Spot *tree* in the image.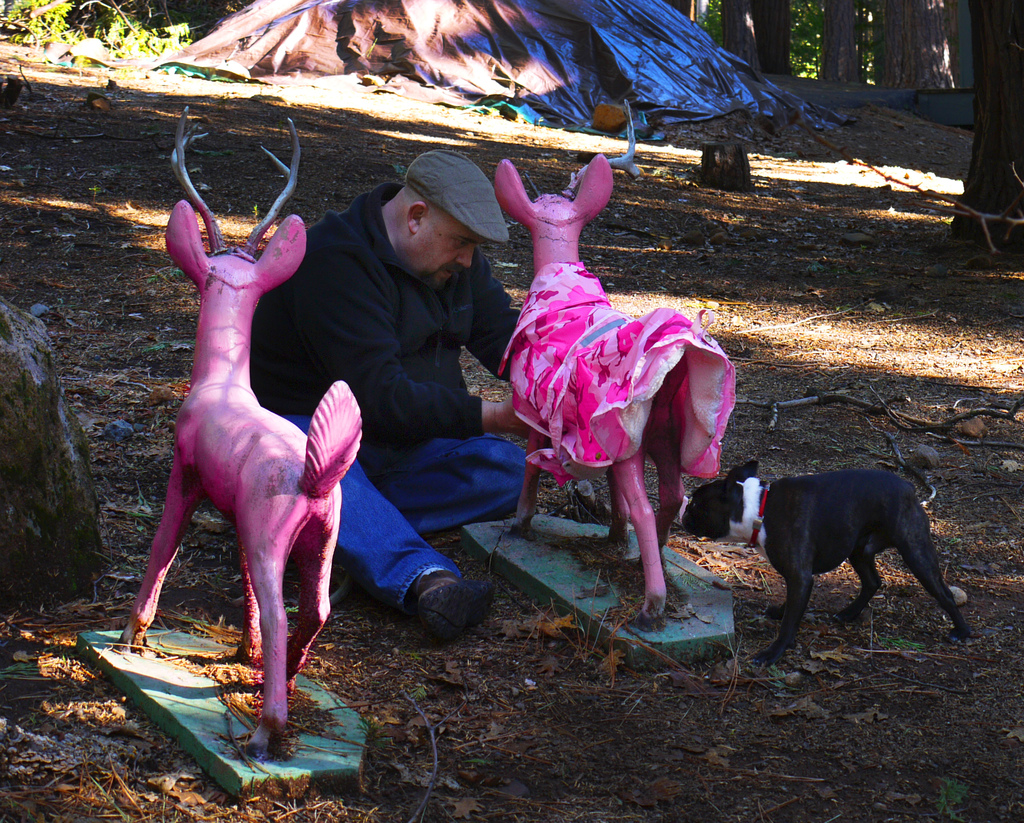
*tree* found at bbox=(812, 1, 862, 72).
